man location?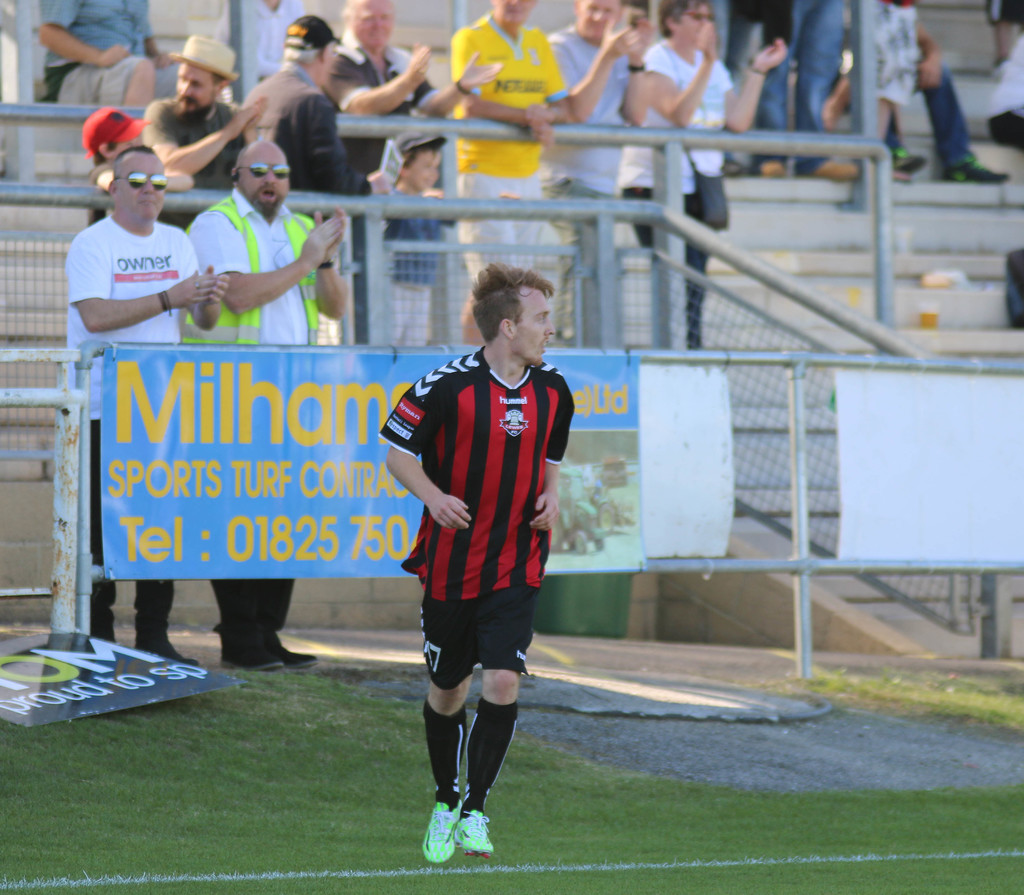
box(183, 129, 351, 679)
